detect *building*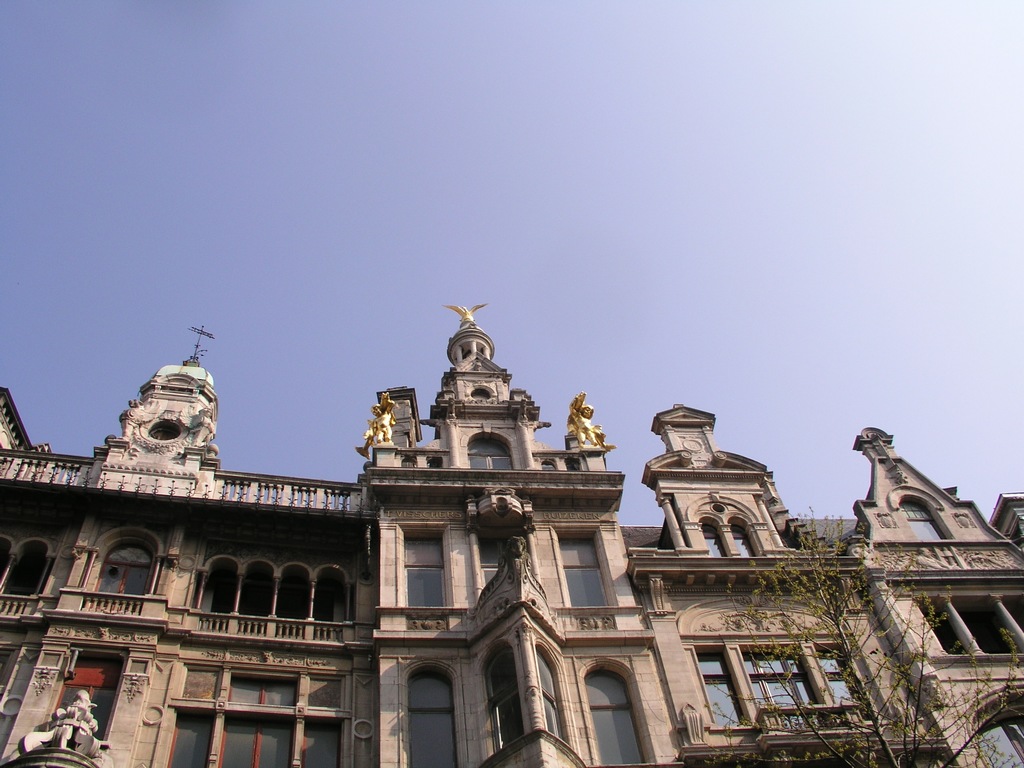
box=[0, 303, 1023, 767]
